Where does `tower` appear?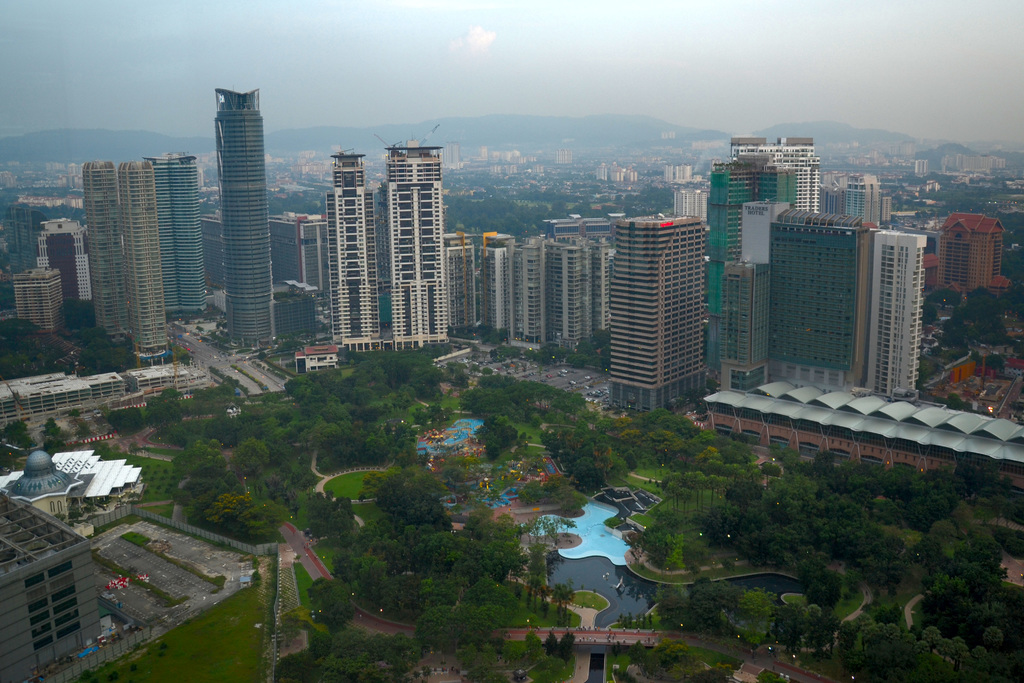
Appears at x1=600 y1=211 x2=717 y2=403.
